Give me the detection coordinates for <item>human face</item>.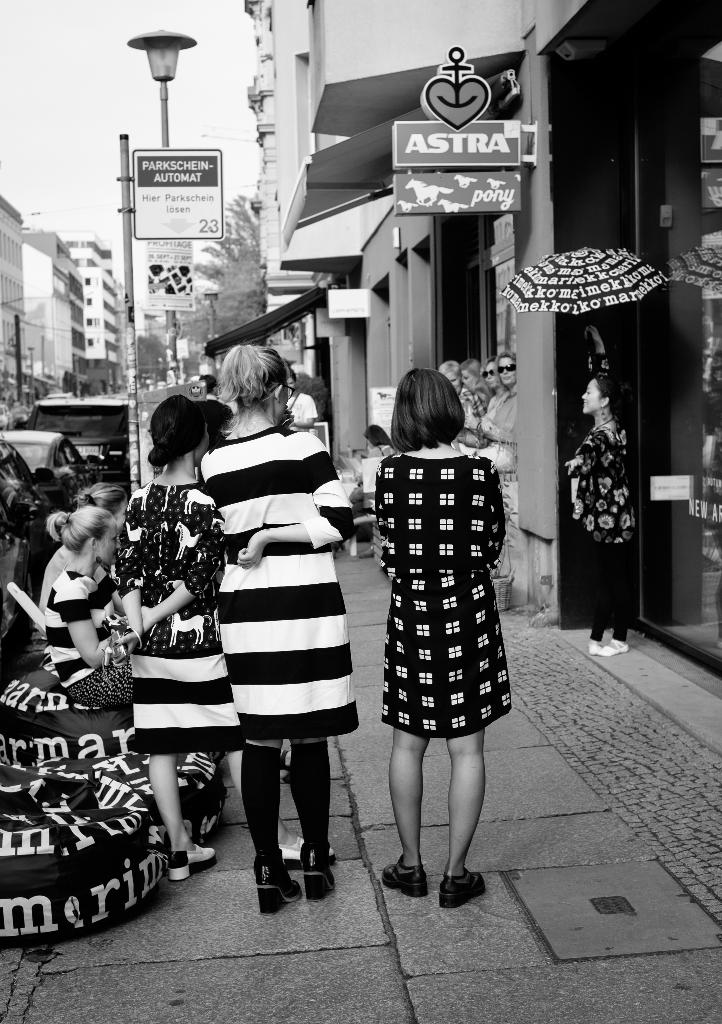
498 351 516 393.
